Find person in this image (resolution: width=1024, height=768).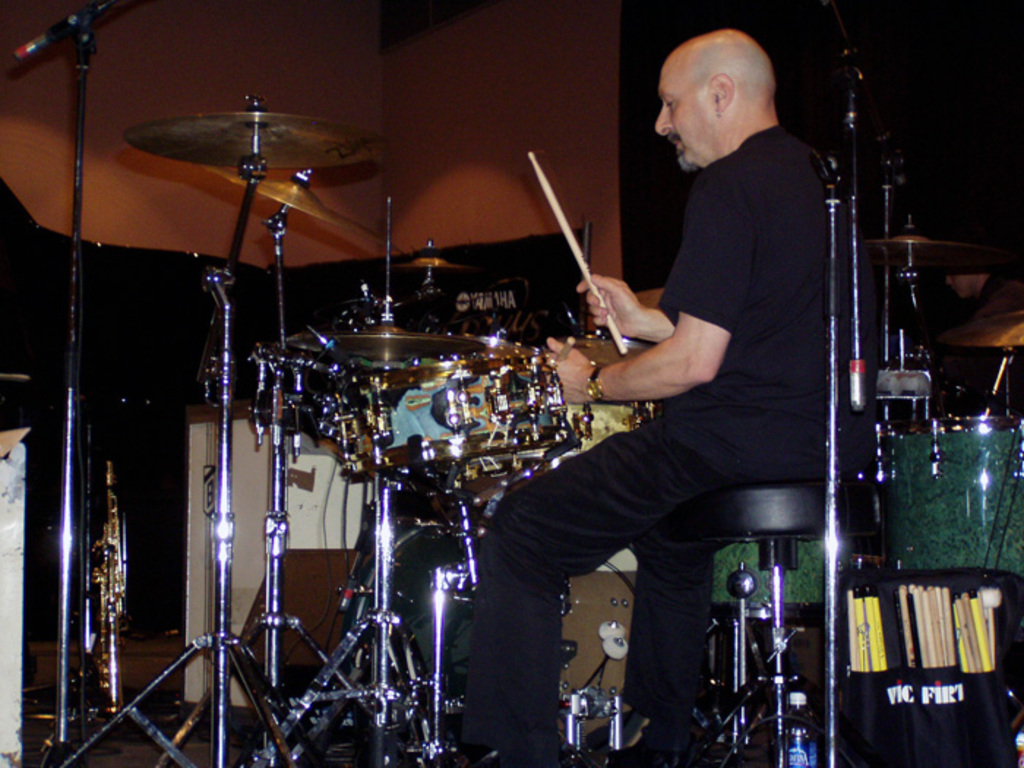
550 0 818 717.
